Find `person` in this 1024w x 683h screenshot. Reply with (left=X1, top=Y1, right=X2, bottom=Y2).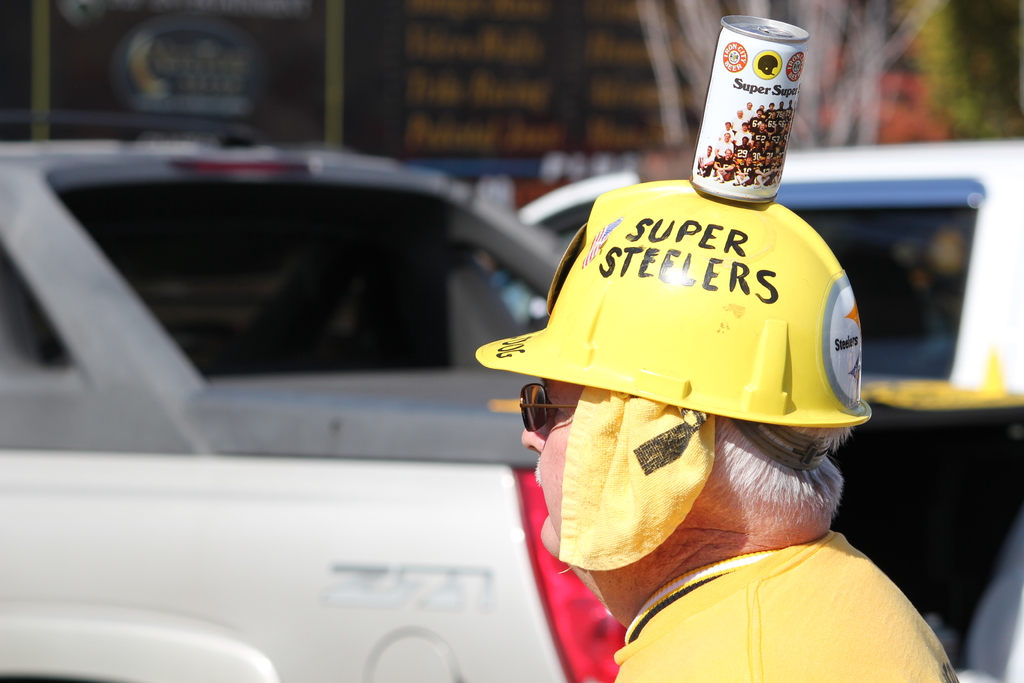
(left=754, top=158, right=771, bottom=185).
